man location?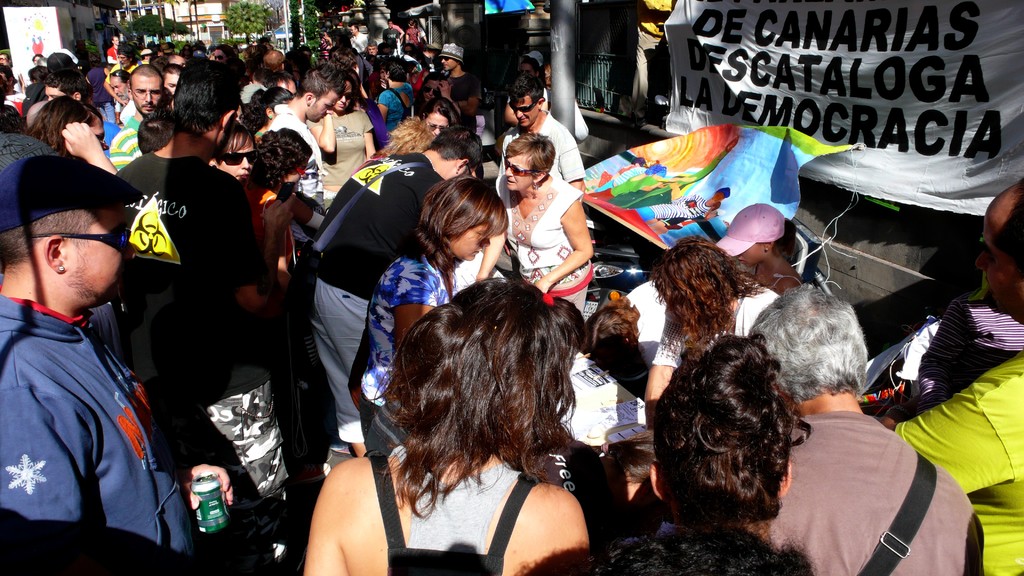
881, 180, 1023, 575
